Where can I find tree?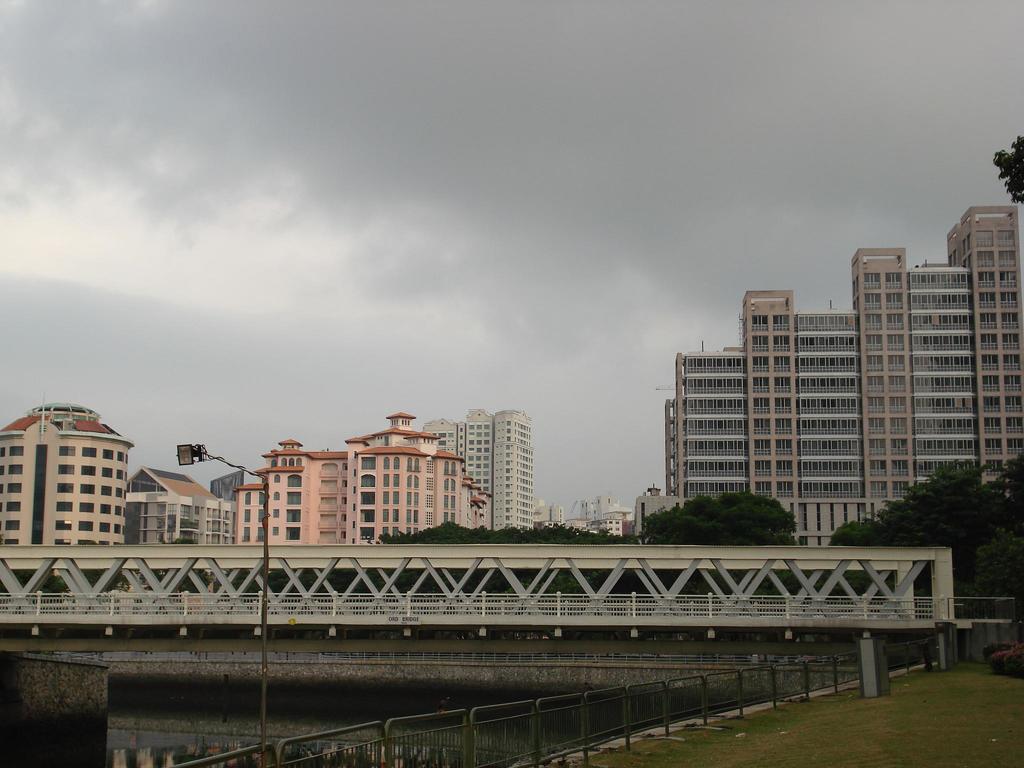
You can find it at [x1=642, y1=495, x2=802, y2=604].
